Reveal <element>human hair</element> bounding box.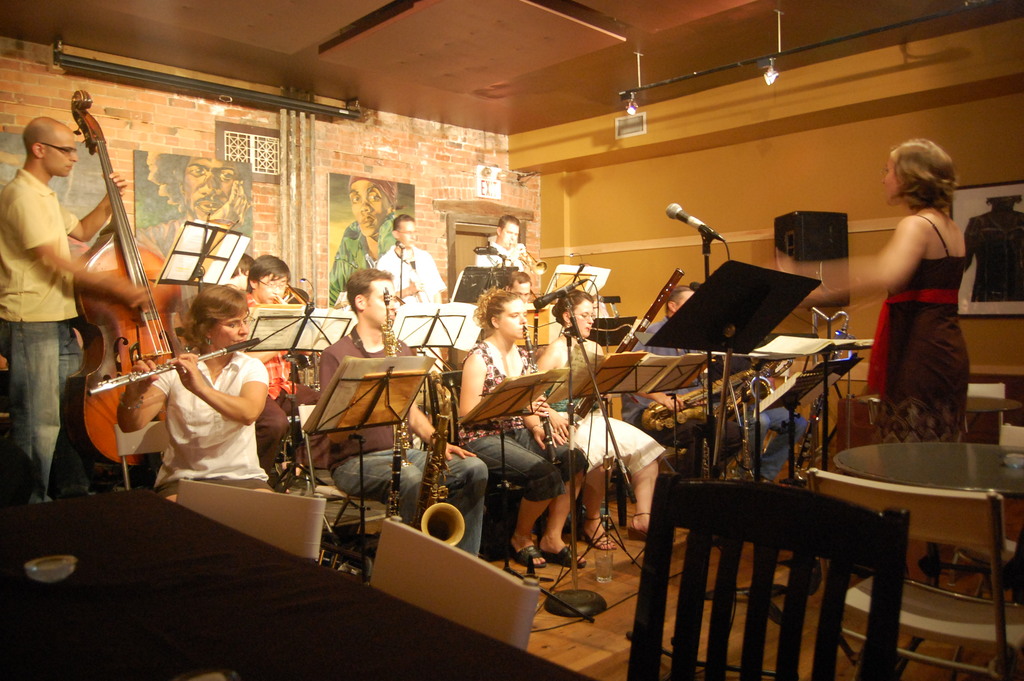
Revealed: detection(551, 287, 595, 331).
